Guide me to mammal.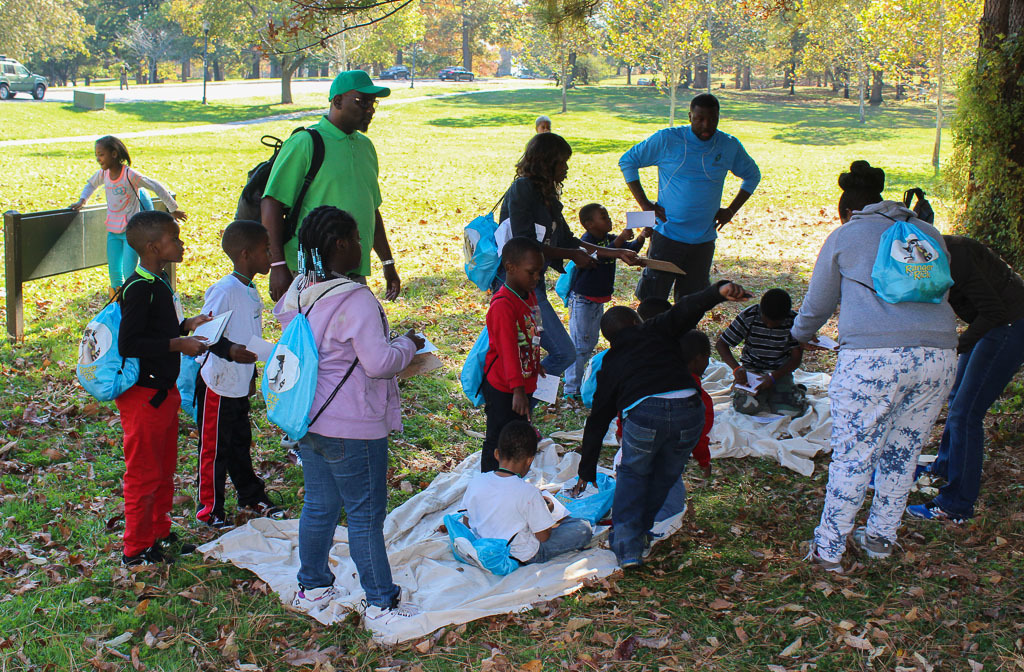
Guidance: bbox(480, 234, 548, 472).
